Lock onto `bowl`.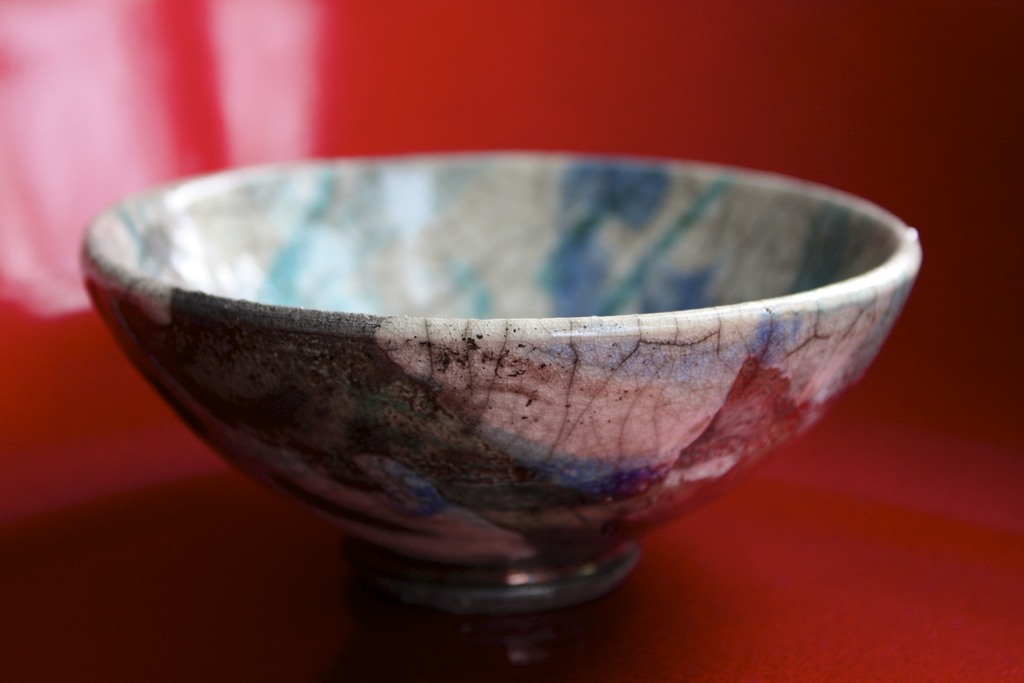
Locked: bbox=[79, 151, 928, 618].
